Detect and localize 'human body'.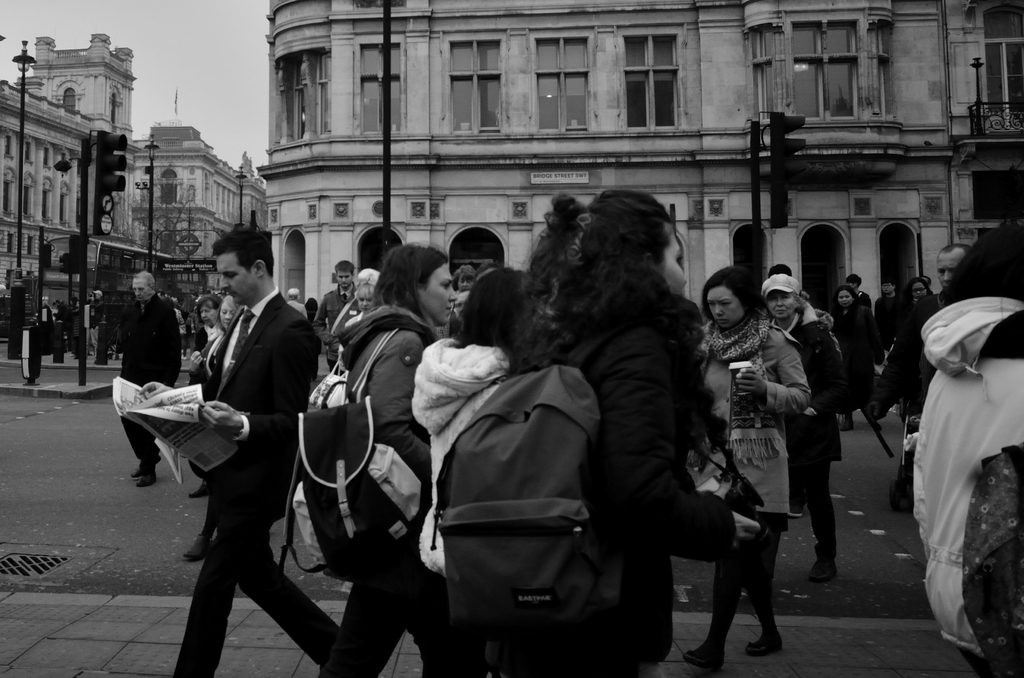
Localized at x1=407 y1=254 x2=536 y2=677.
